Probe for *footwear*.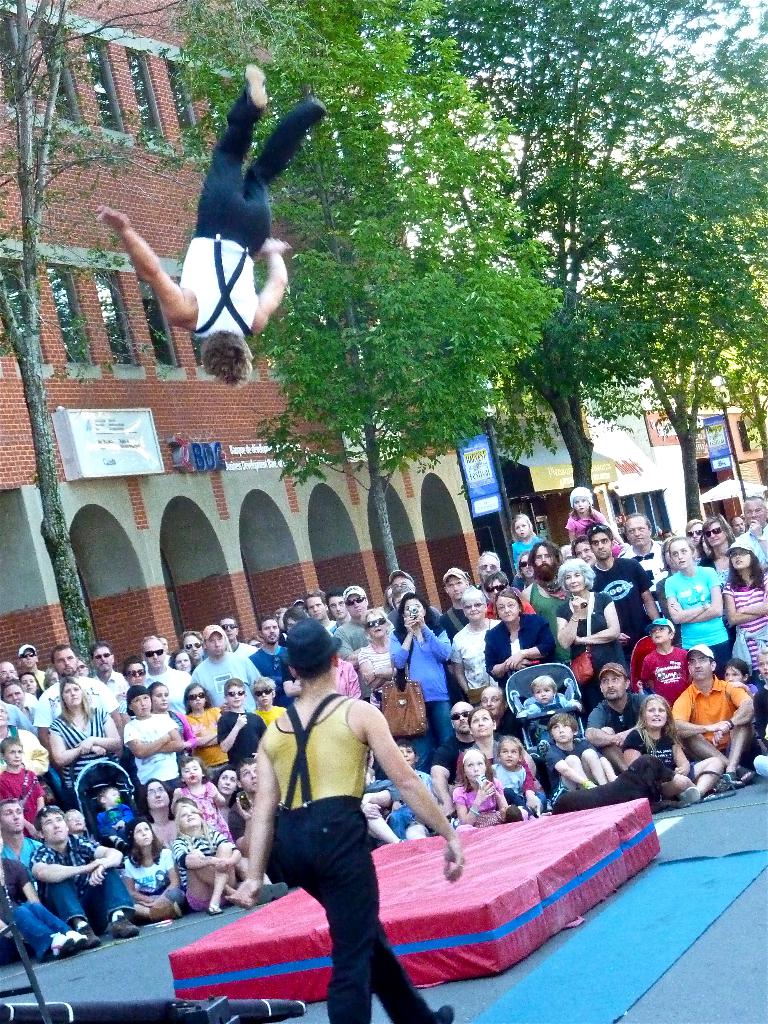
Probe result: <region>709, 770, 733, 788</region>.
